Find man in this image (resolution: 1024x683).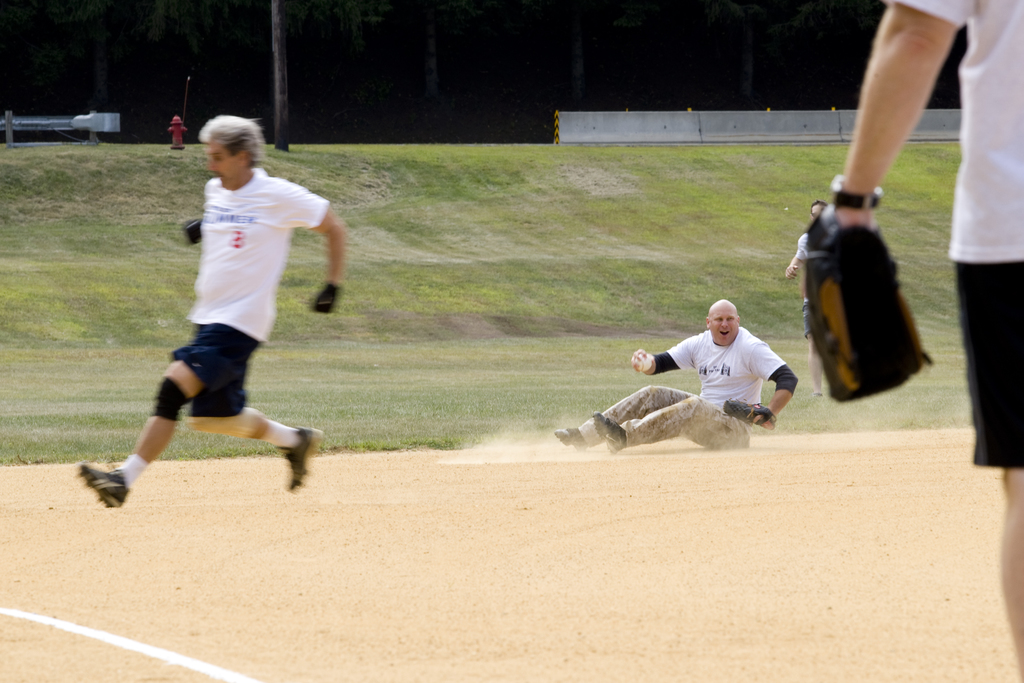
crop(812, 0, 1023, 682).
